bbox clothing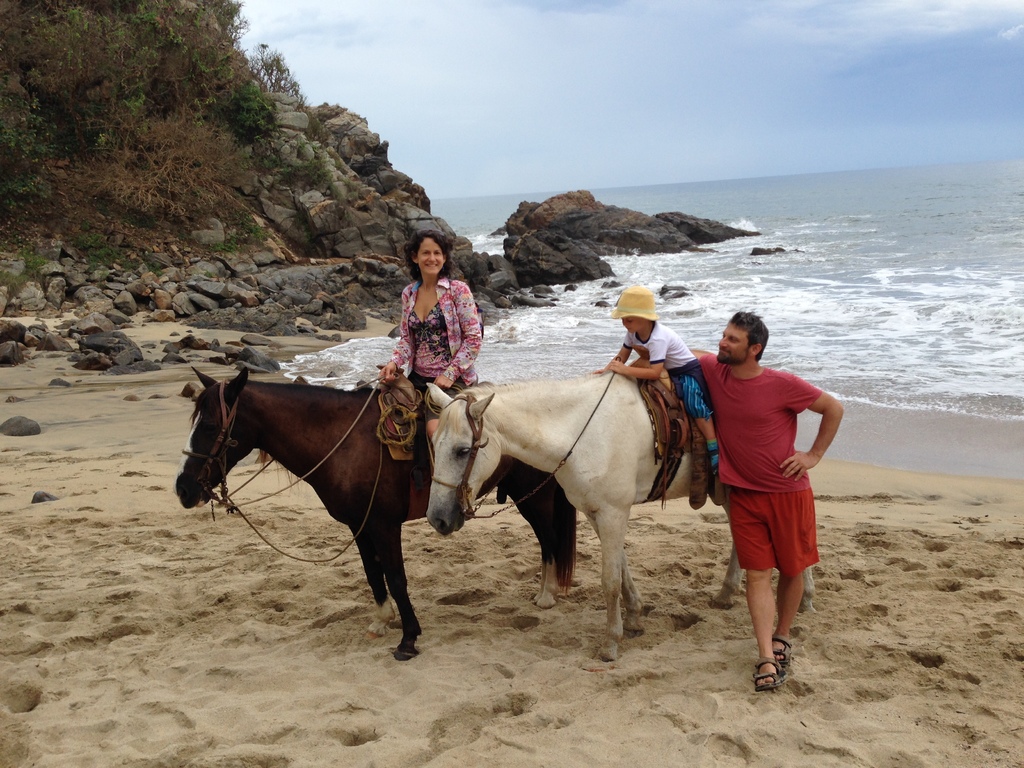
x1=635 y1=364 x2=842 y2=596
